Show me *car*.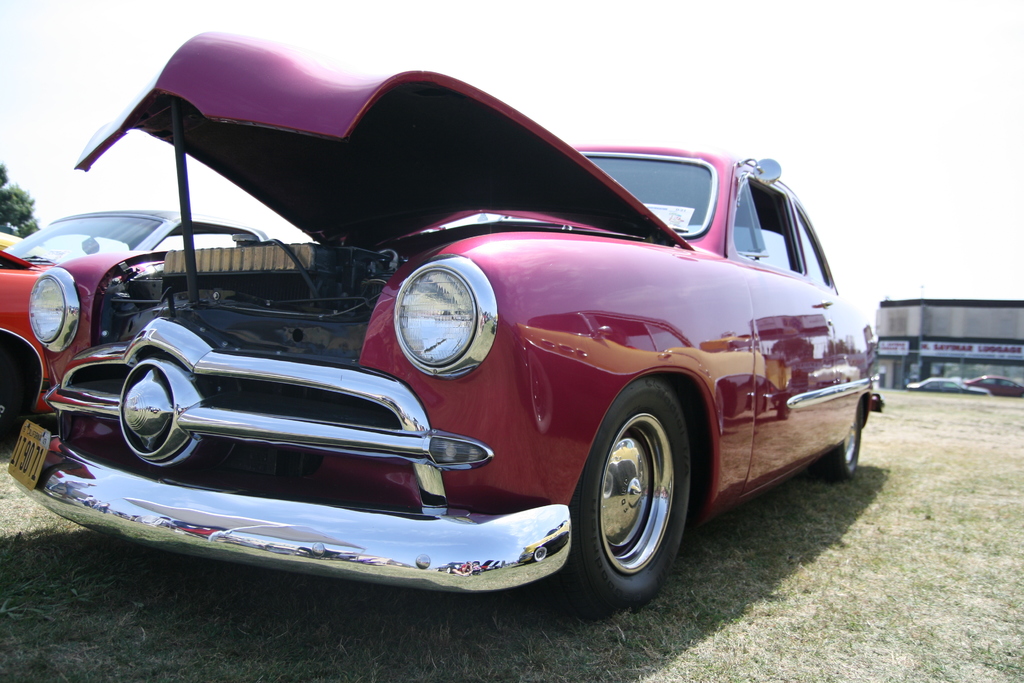
*car* is here: region(962, 373, 1023, 391).
